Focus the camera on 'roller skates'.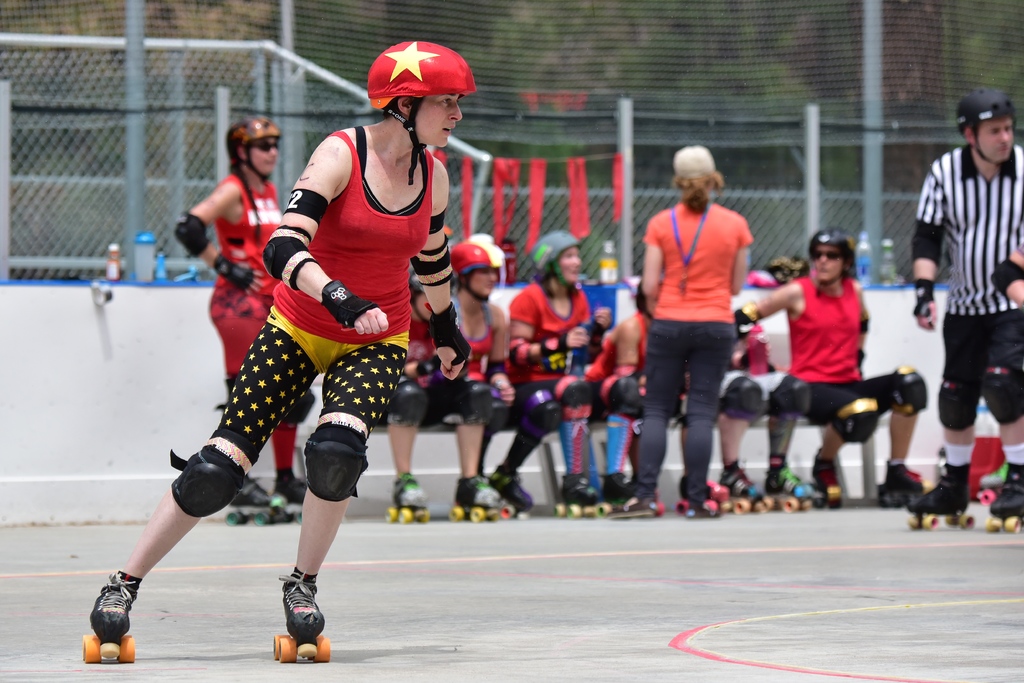
Focus region: 223,472,275,525.
